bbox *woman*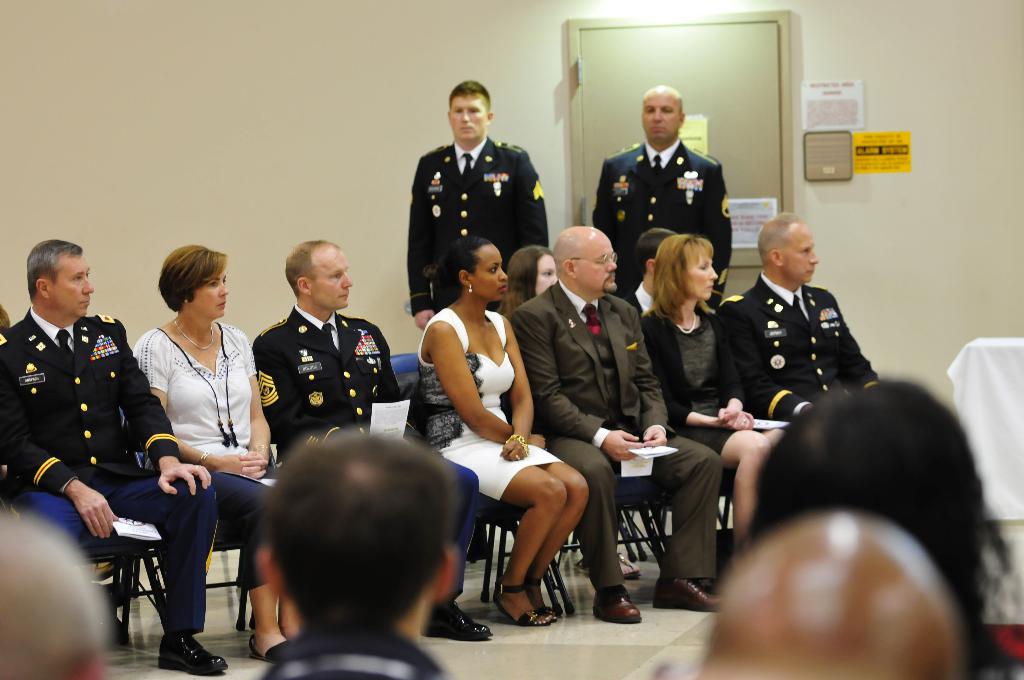
region(109, 241, 257, 658)
